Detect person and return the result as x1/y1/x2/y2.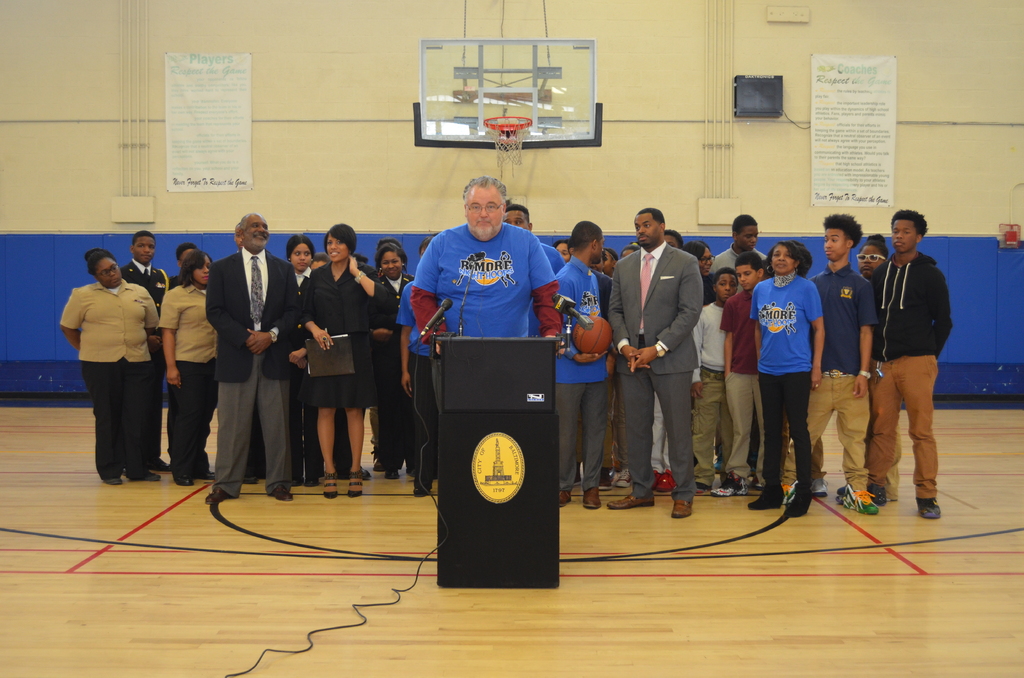
868/212/956/519.
